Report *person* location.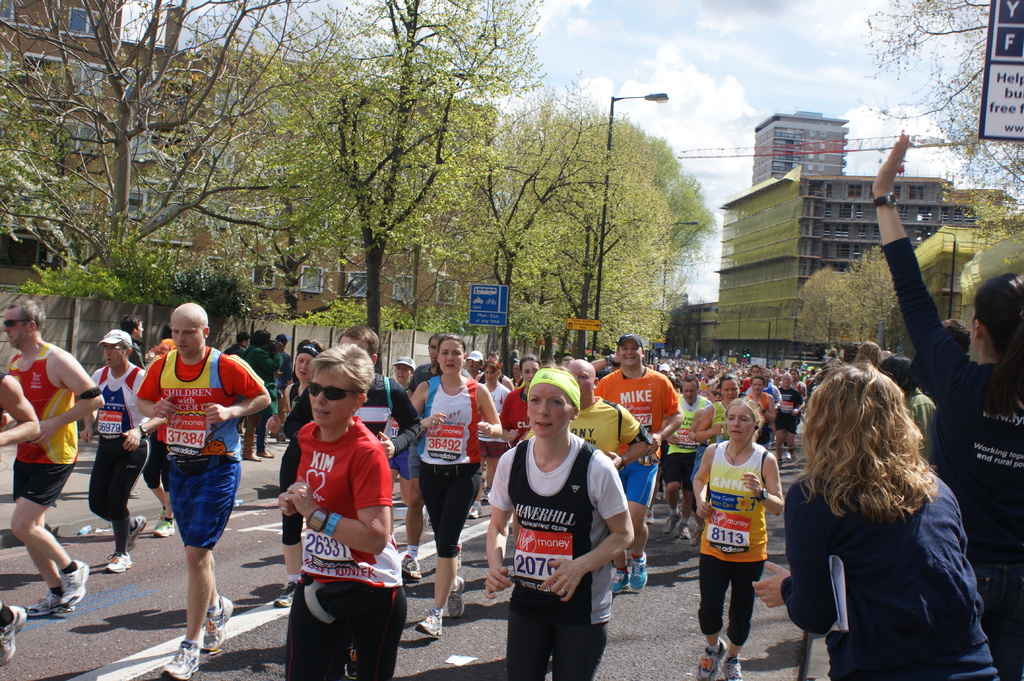
Report: [left=748, top=362, right=1000, bottom=680].
